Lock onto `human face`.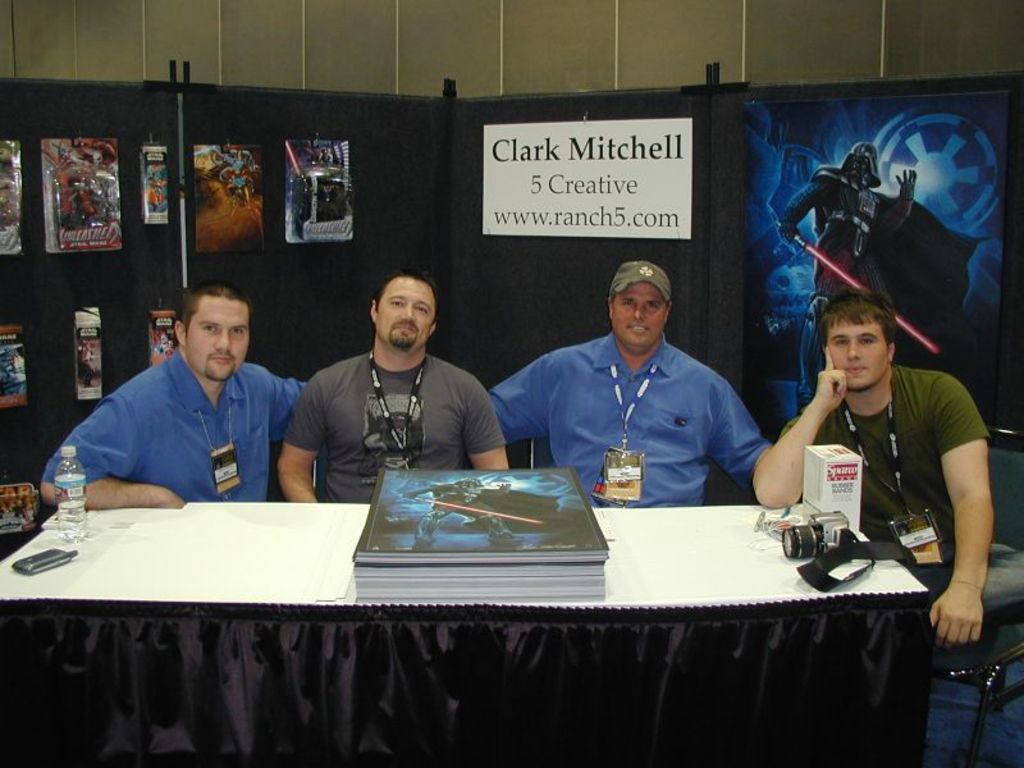
Locked: (186,296,248,384).
